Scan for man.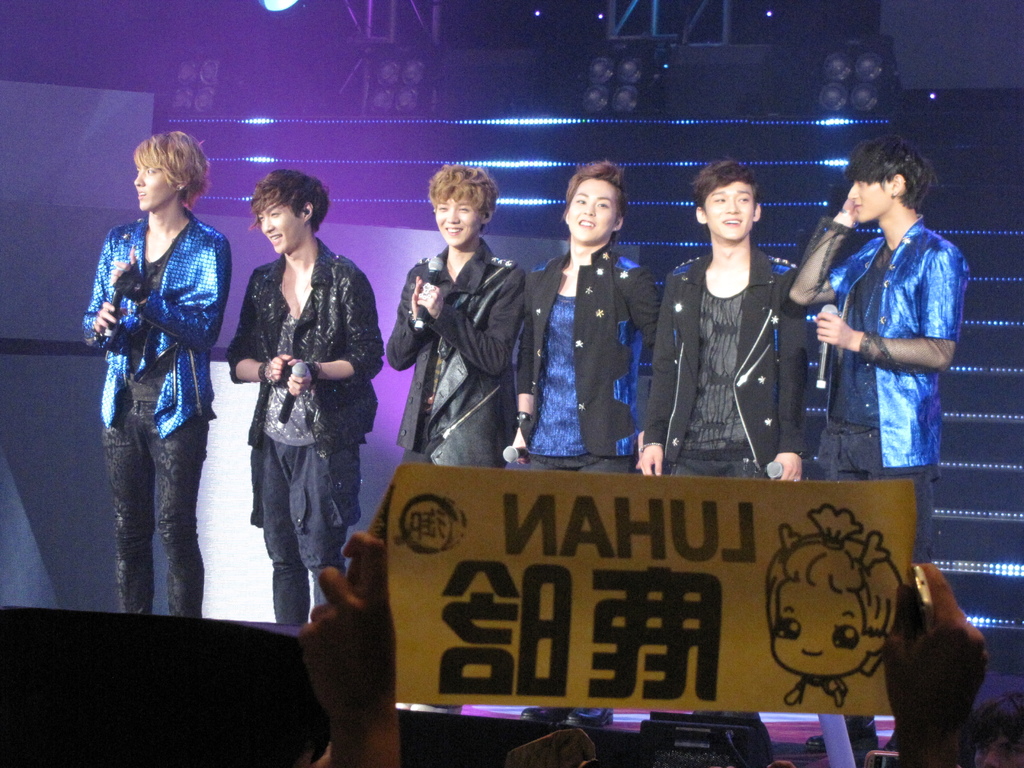
Scan result: locate(963, 685, 1023, 767).
